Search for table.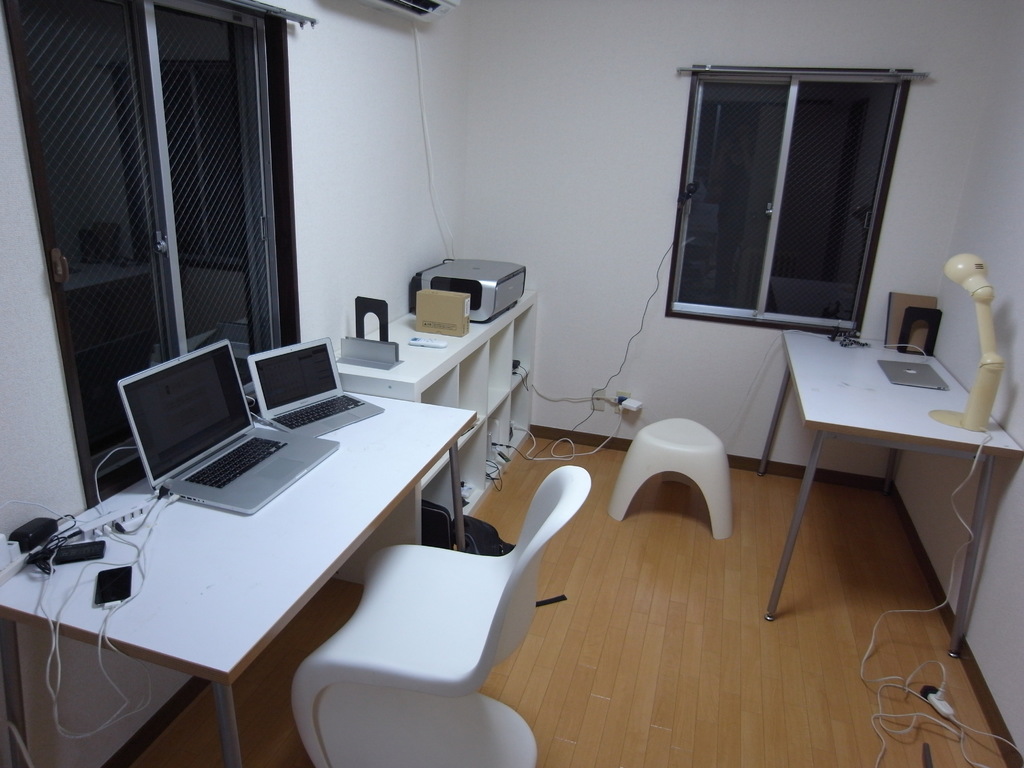
Found at (332,279,535,521).
